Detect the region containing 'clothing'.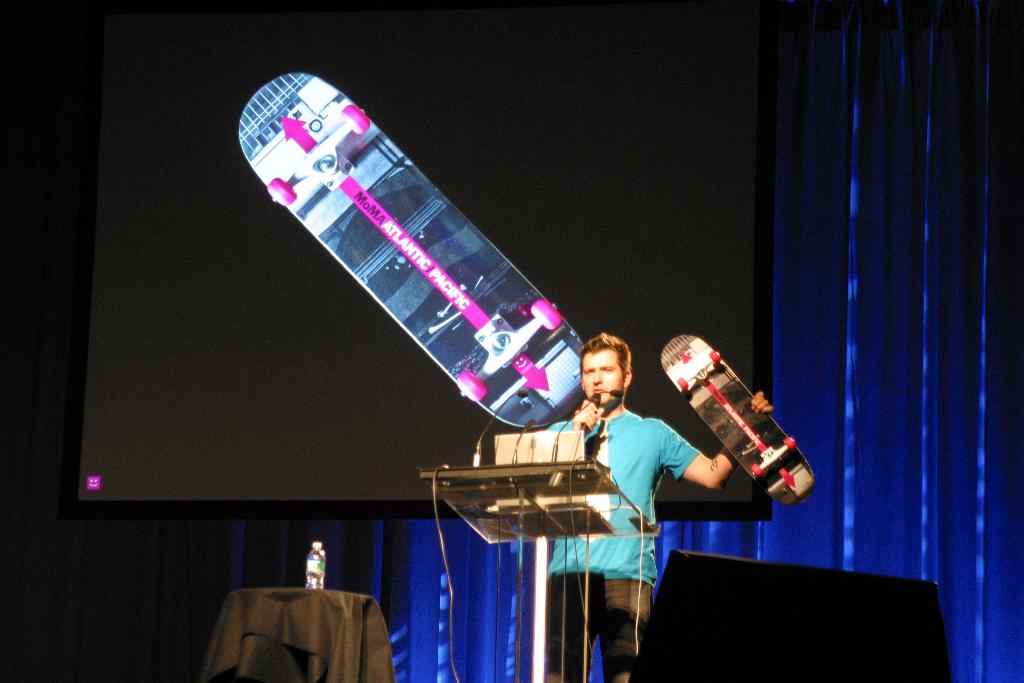
[x1=545, y1=422, x2=704, y2=588].
